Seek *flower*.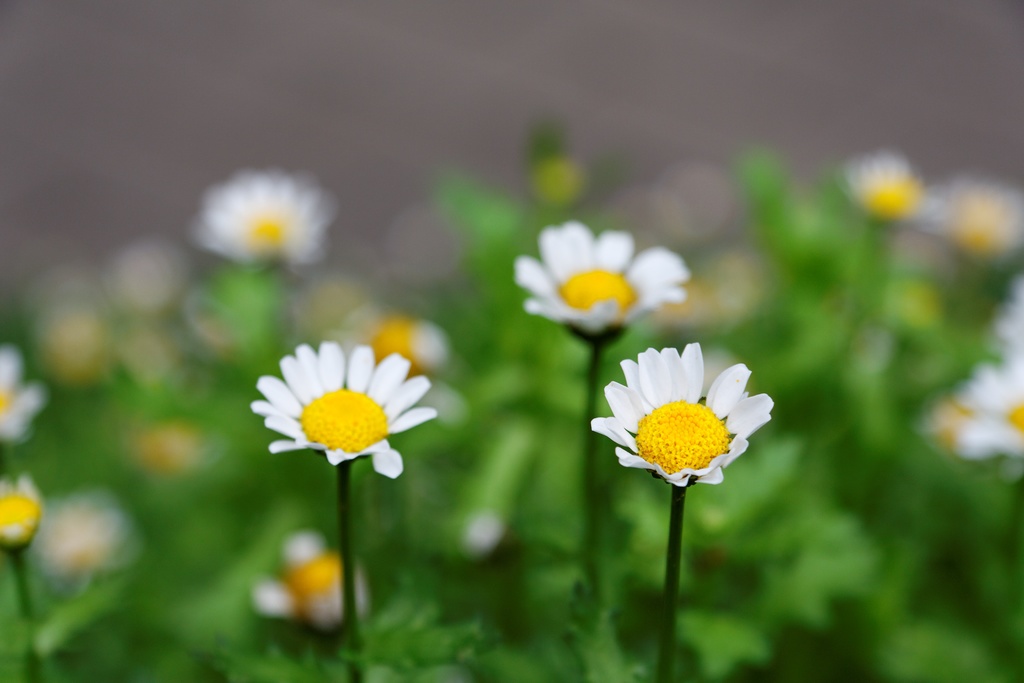
{"x1": 597, "y1": 349, "x2": 767, "y2": 497}.
